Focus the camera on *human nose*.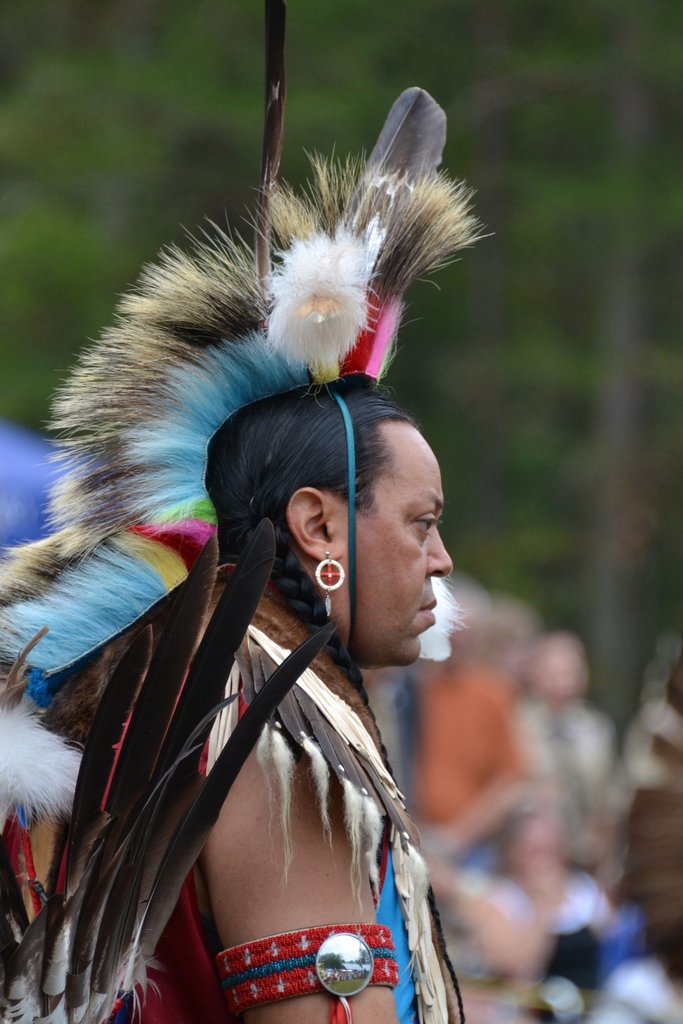
Focus region: box=[428, 533, 454, 579].
